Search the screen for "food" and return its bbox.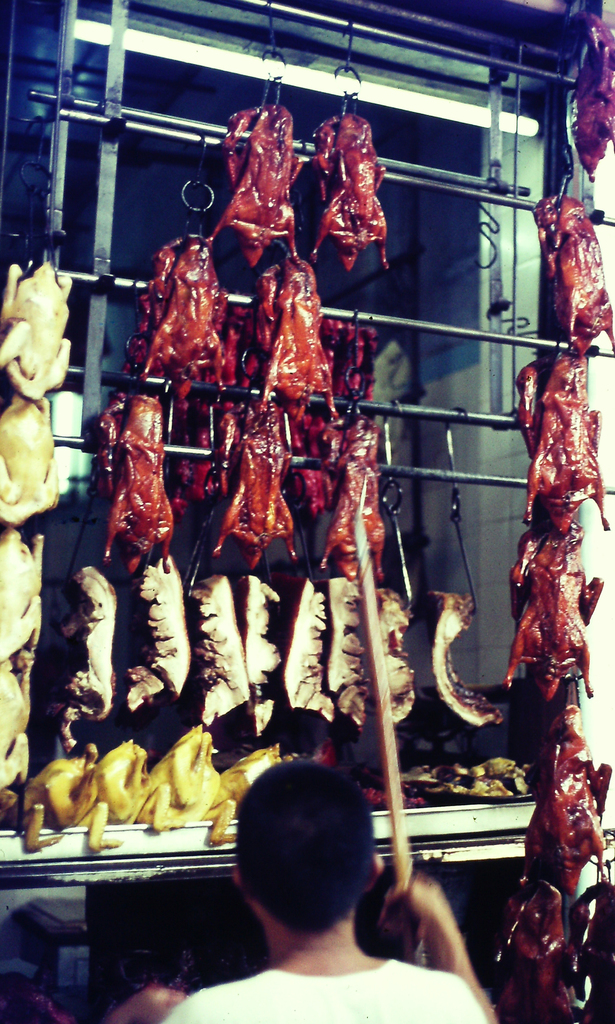
Found: 237,569,282,688.
